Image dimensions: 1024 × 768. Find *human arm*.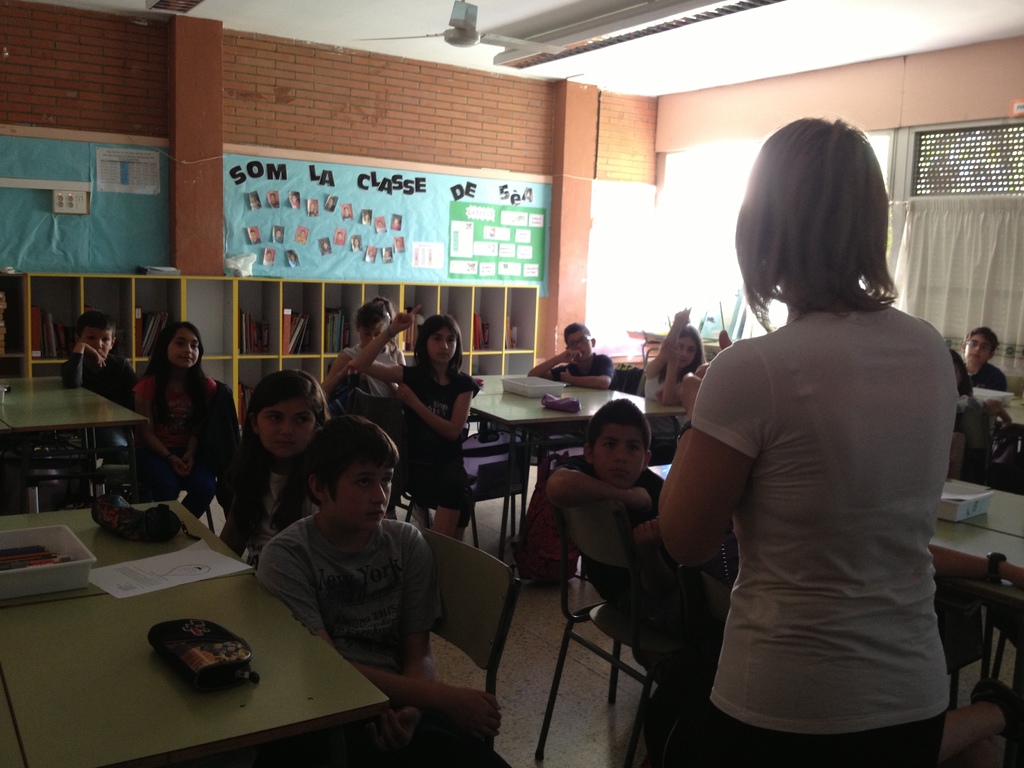
{"x1": 57, "y1": 337, "x2": 104, "y2": 392}.
